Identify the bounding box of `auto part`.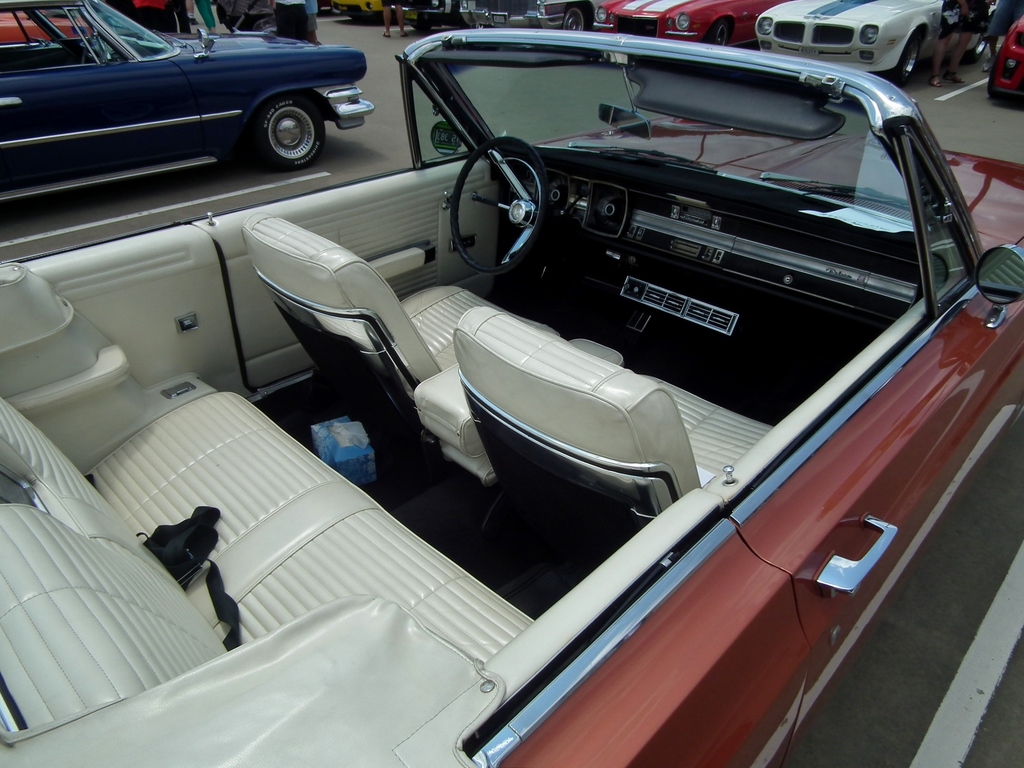
<bbox>83, 0, 187, 74</bbox>.
